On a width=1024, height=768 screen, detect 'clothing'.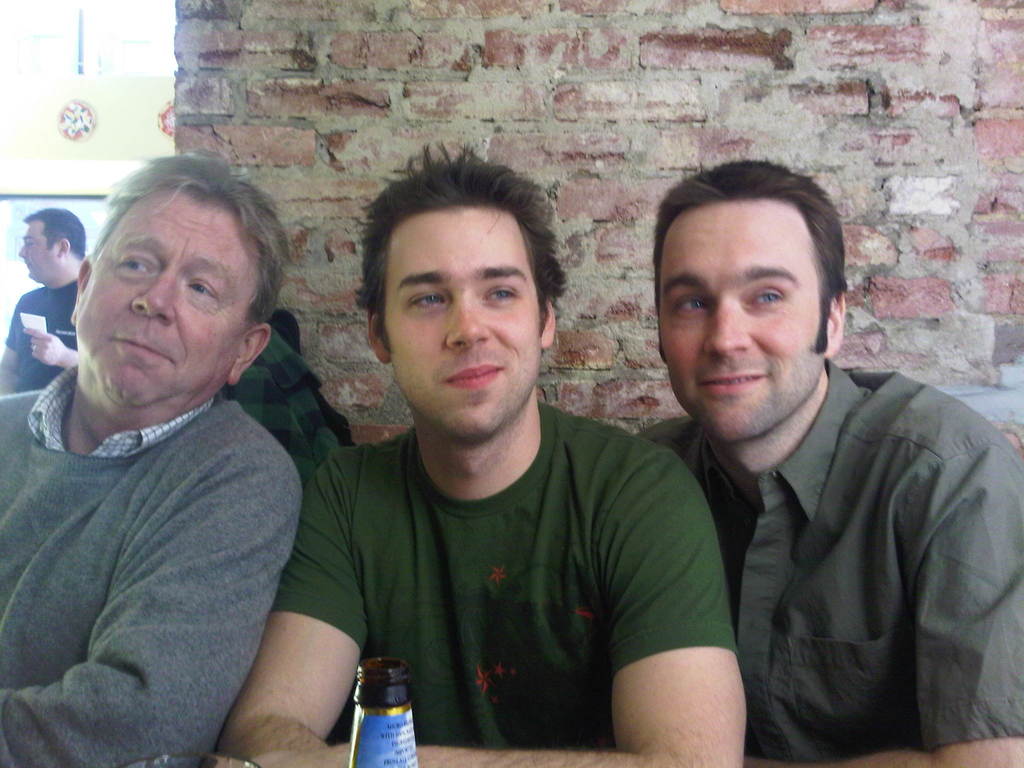
[632,353,1016,756].
